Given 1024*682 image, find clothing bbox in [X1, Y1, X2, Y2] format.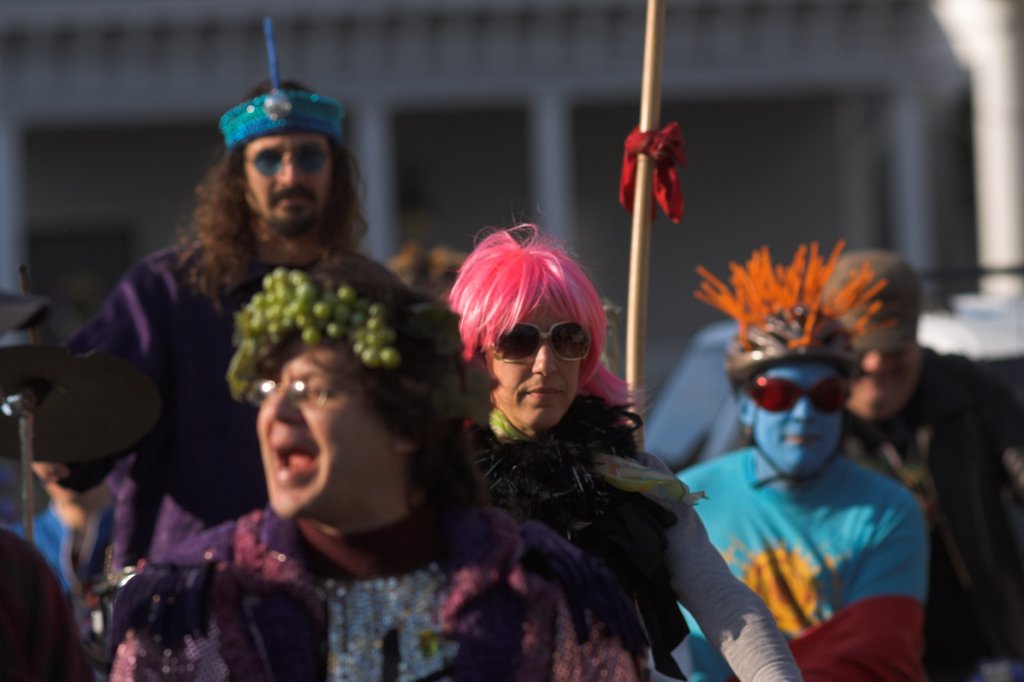
[835, 343, 1023, 678].
